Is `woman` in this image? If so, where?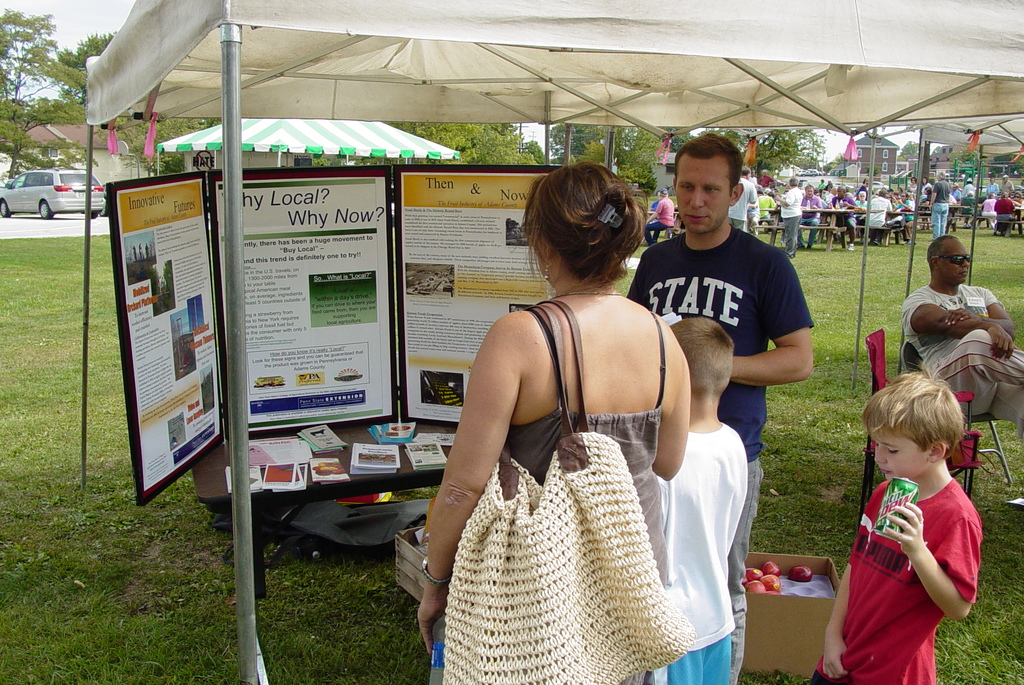
Yes, at 412:156:700:684.
